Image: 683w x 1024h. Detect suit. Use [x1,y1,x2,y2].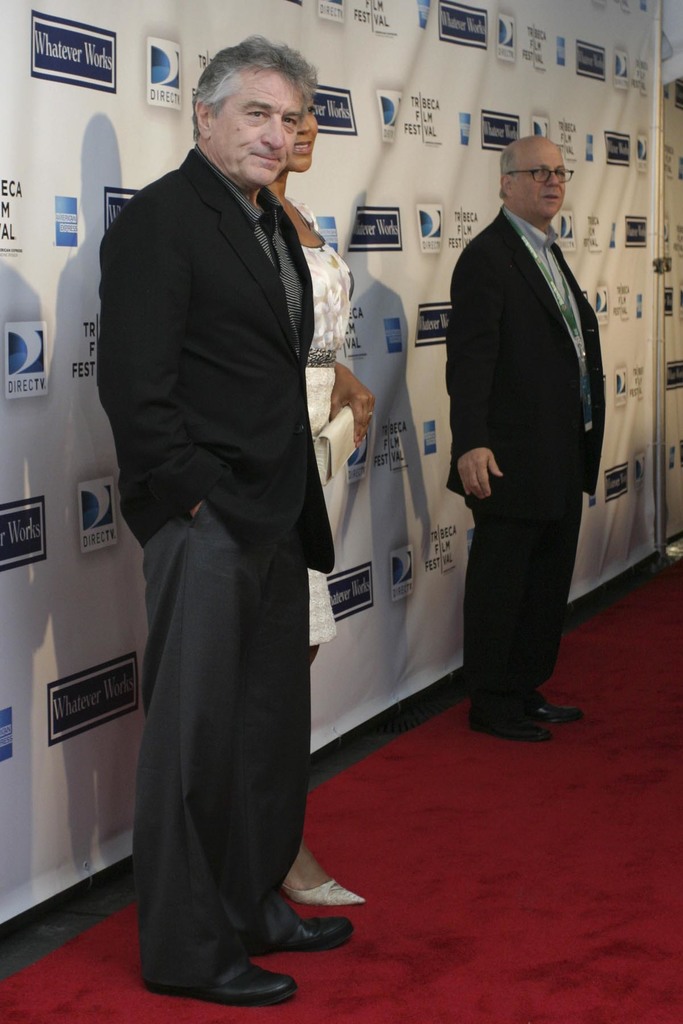
[436,123,609,748].
